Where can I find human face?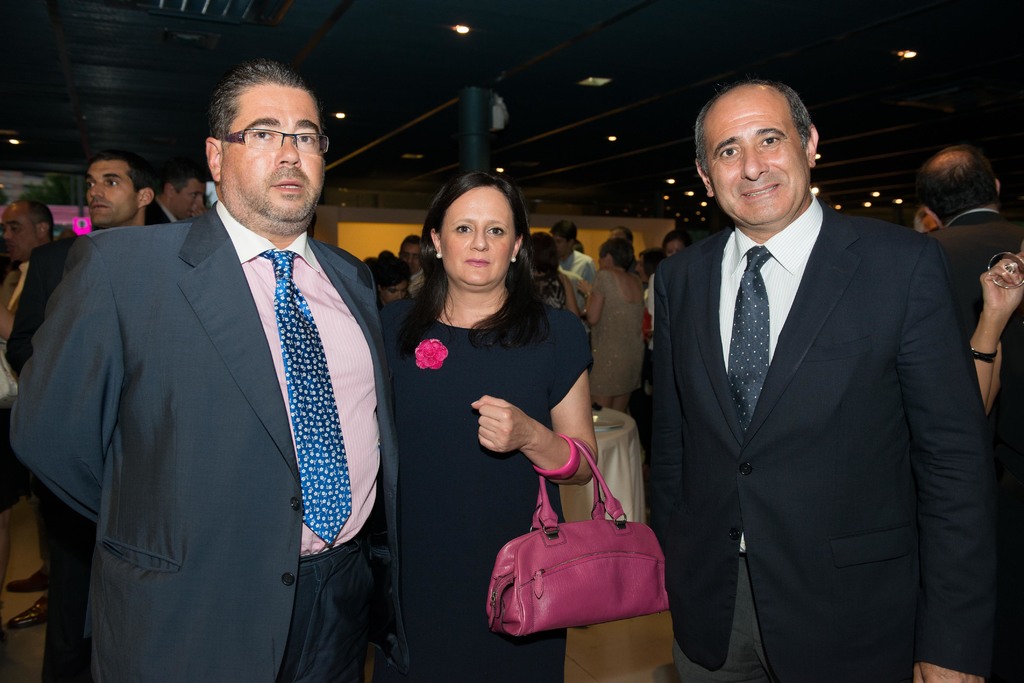
You can find it at bbox=[401, 243, 424, 269].
